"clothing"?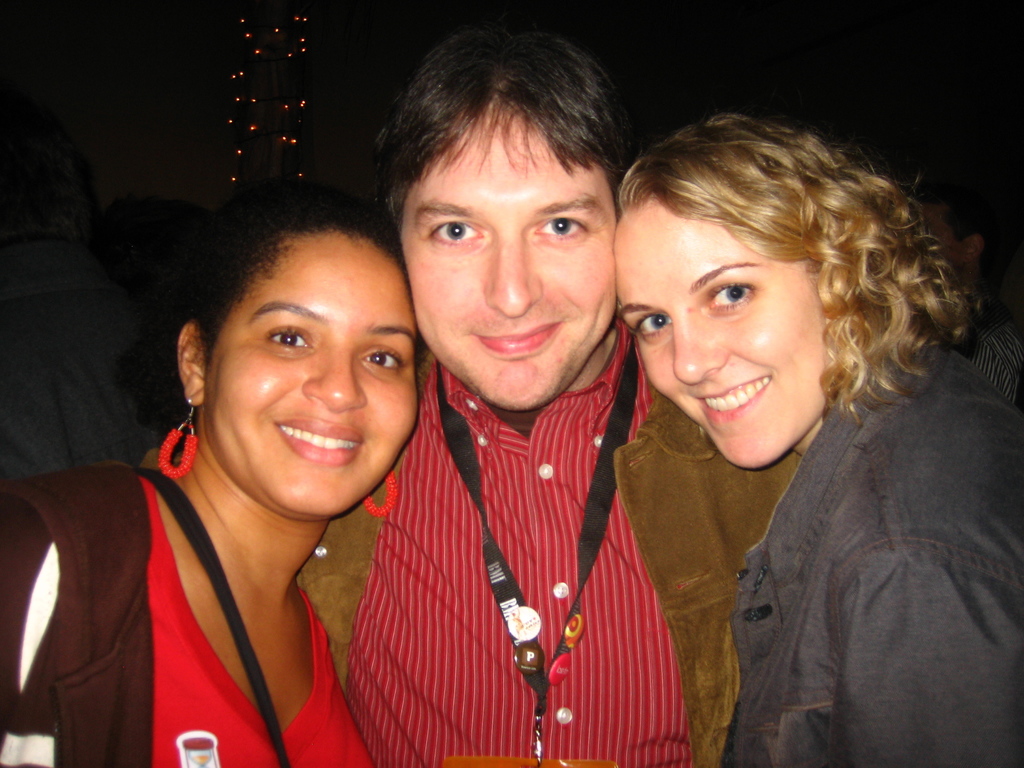
bbox(344, 307, 826, 767)
